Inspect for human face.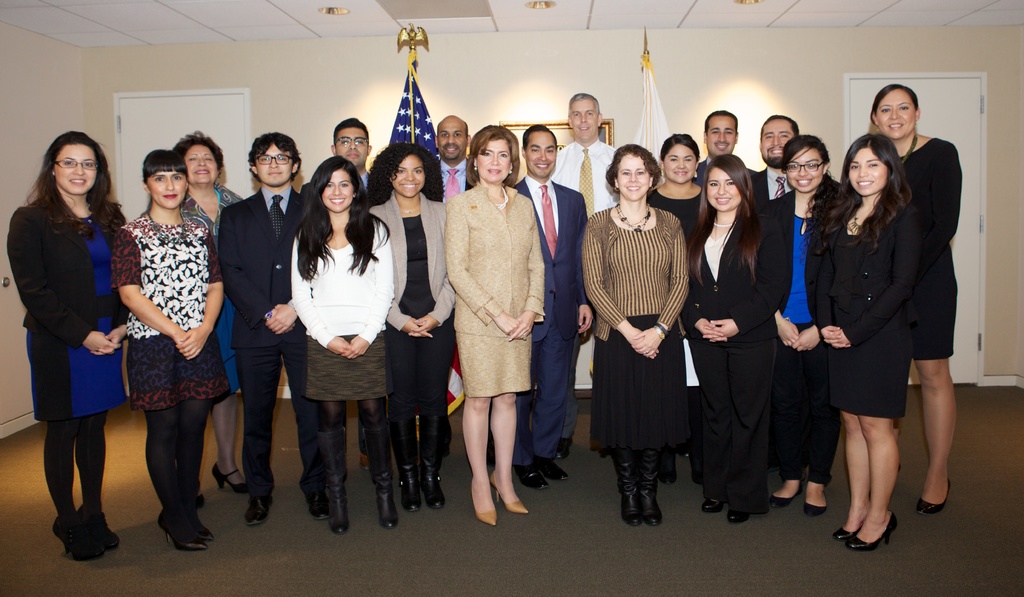
Inspection: box=[184, 141, 224, 184].
